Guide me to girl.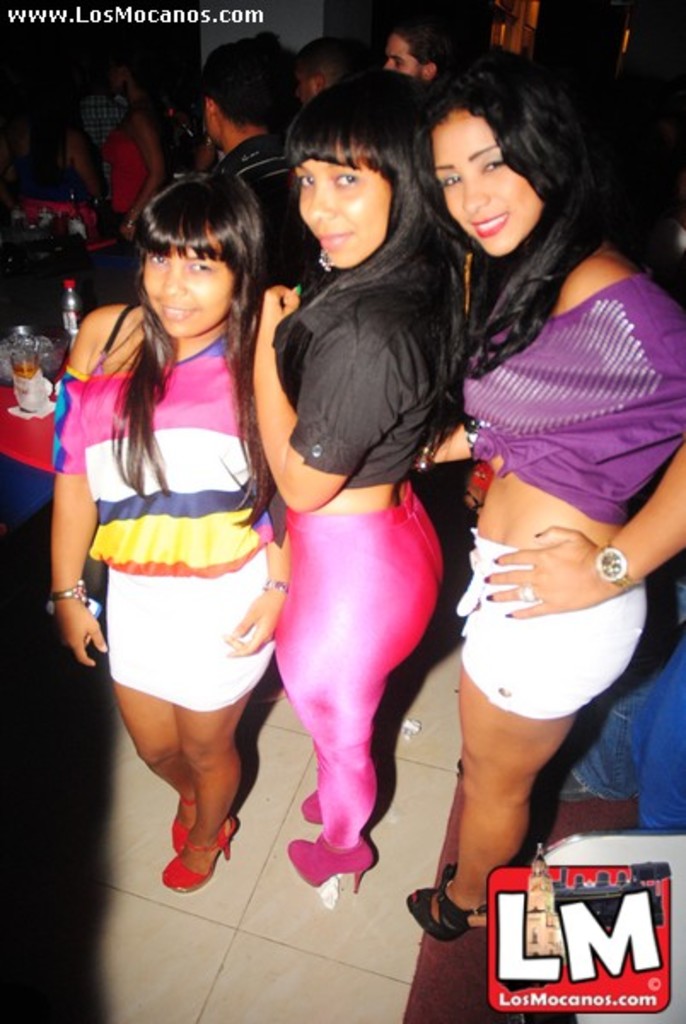
Guidance: (left=253, top=73, right=464, bottom=889).
